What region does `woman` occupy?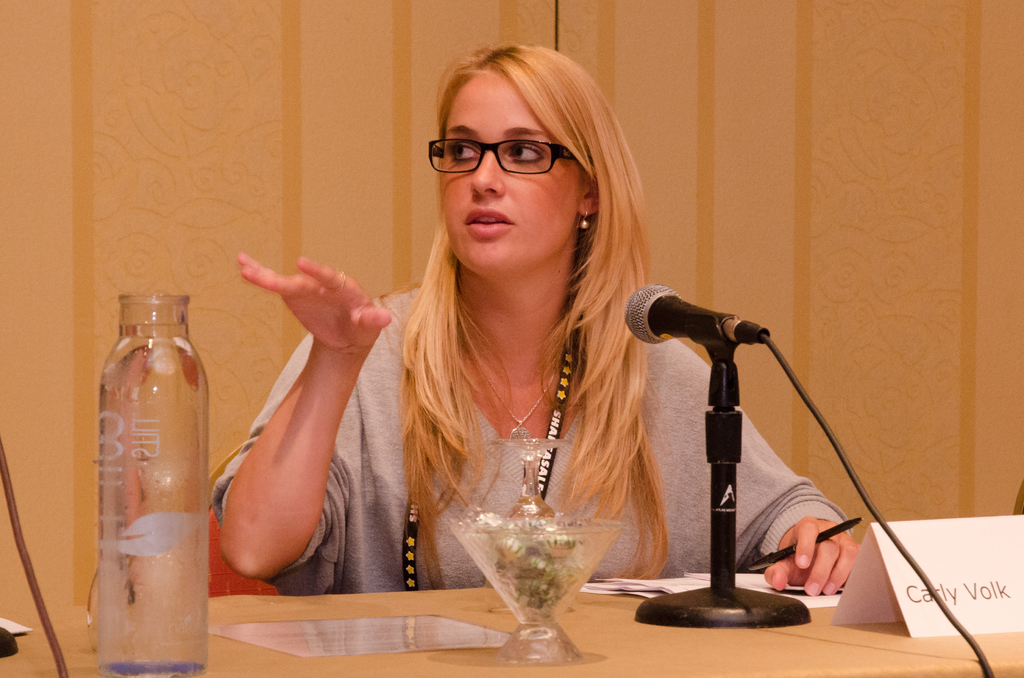
detection(283, 93, 801, 631).
